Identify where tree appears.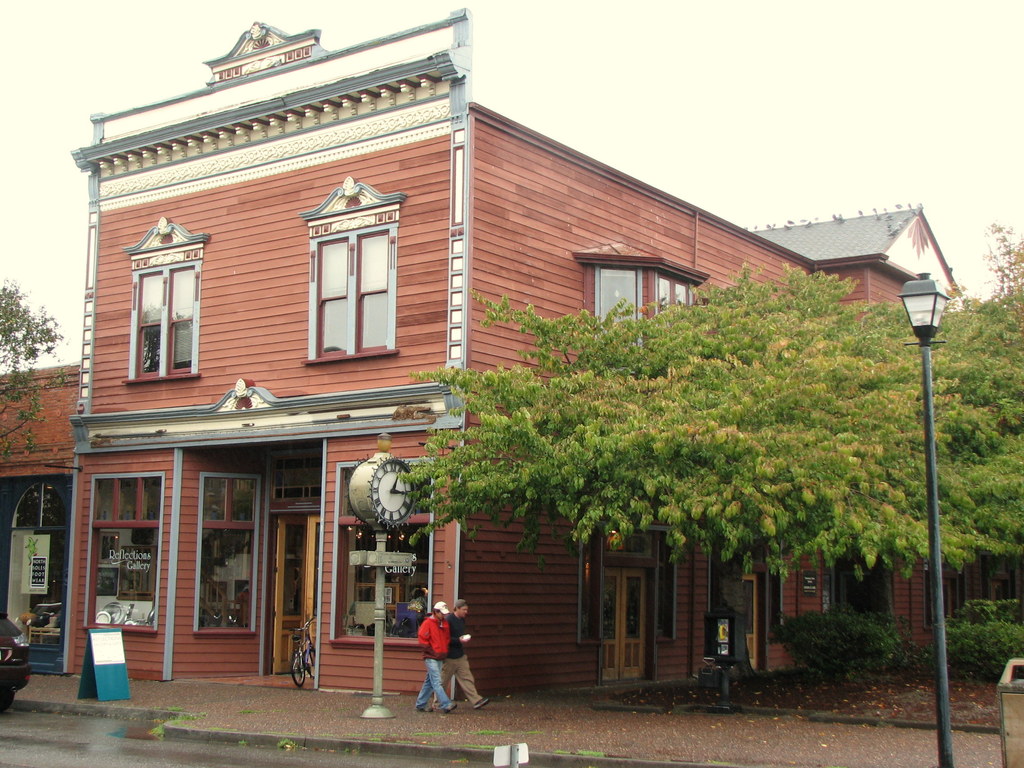
Appears at {"left": 381, "top": 220, "right": 1023, "bottom": 601}.
